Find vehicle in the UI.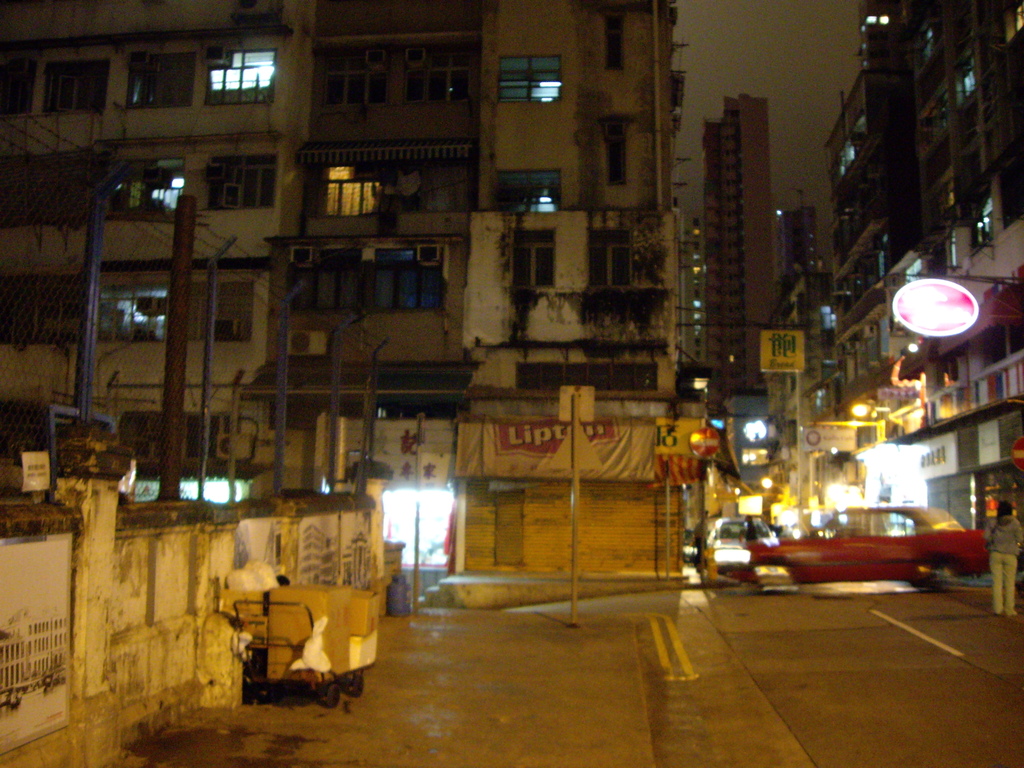
UI element at bbox(751, 506, 998, 582).
